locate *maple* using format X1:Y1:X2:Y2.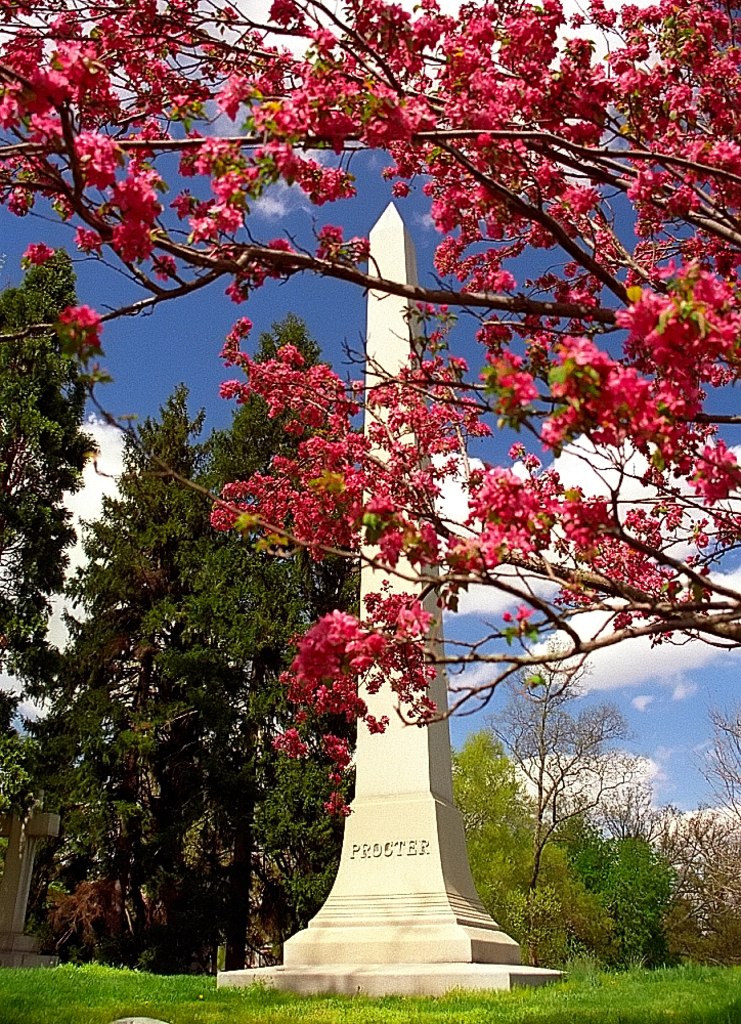
0:258:95:809.
